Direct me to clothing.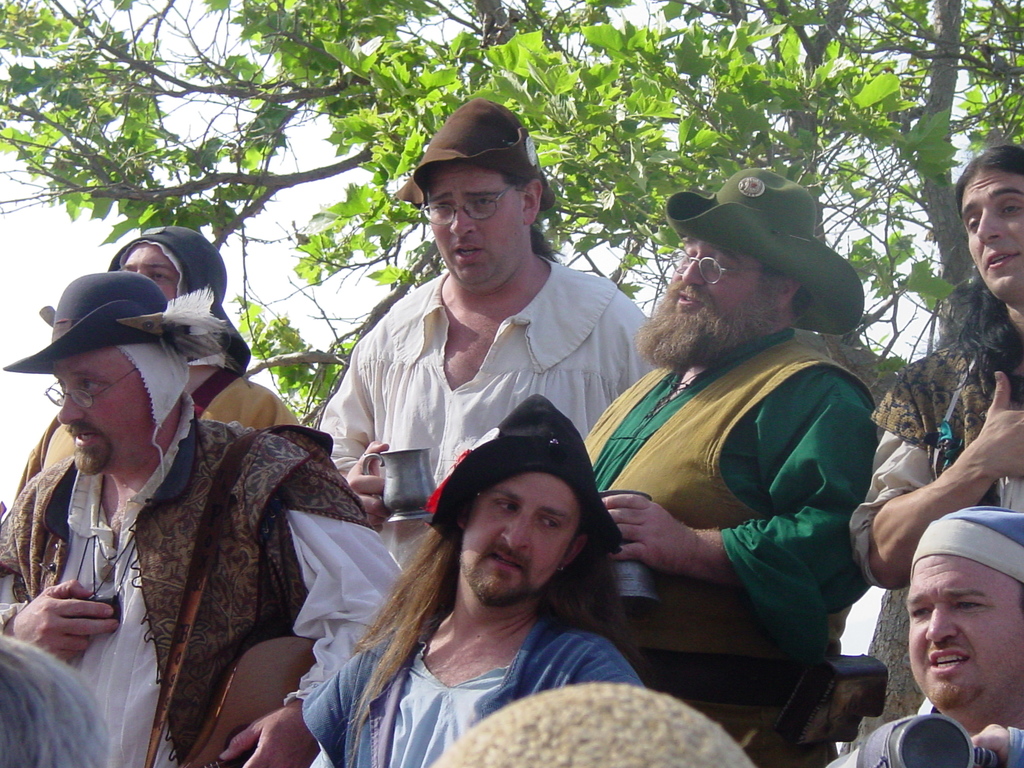
Direction: (left=15, top=362, right=301, bottom=499).
